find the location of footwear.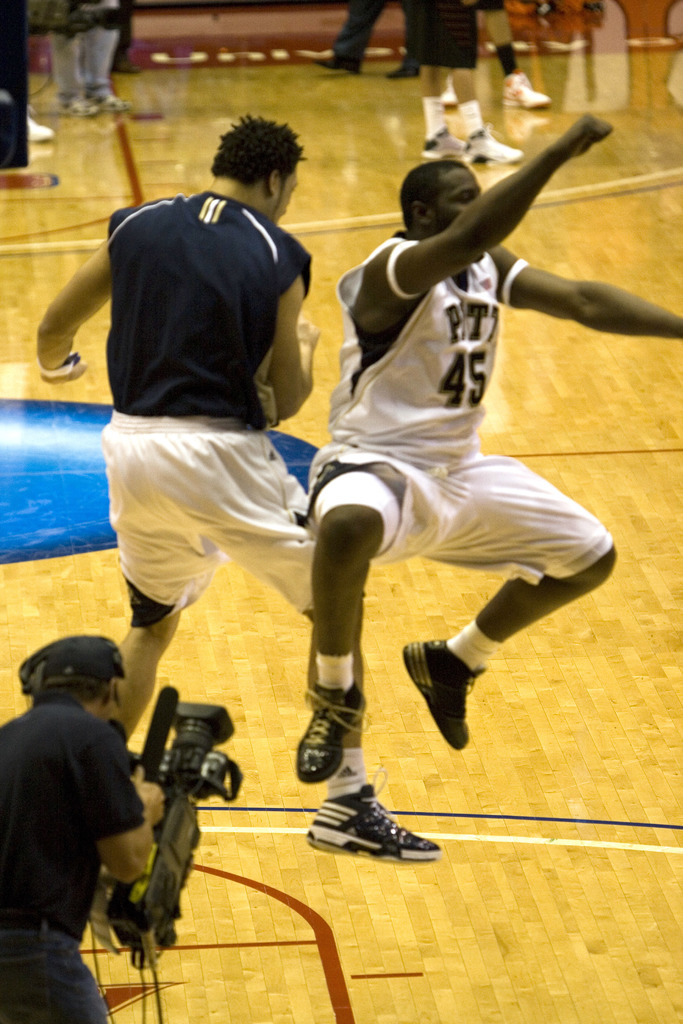
Location: 313 57 359 77.
